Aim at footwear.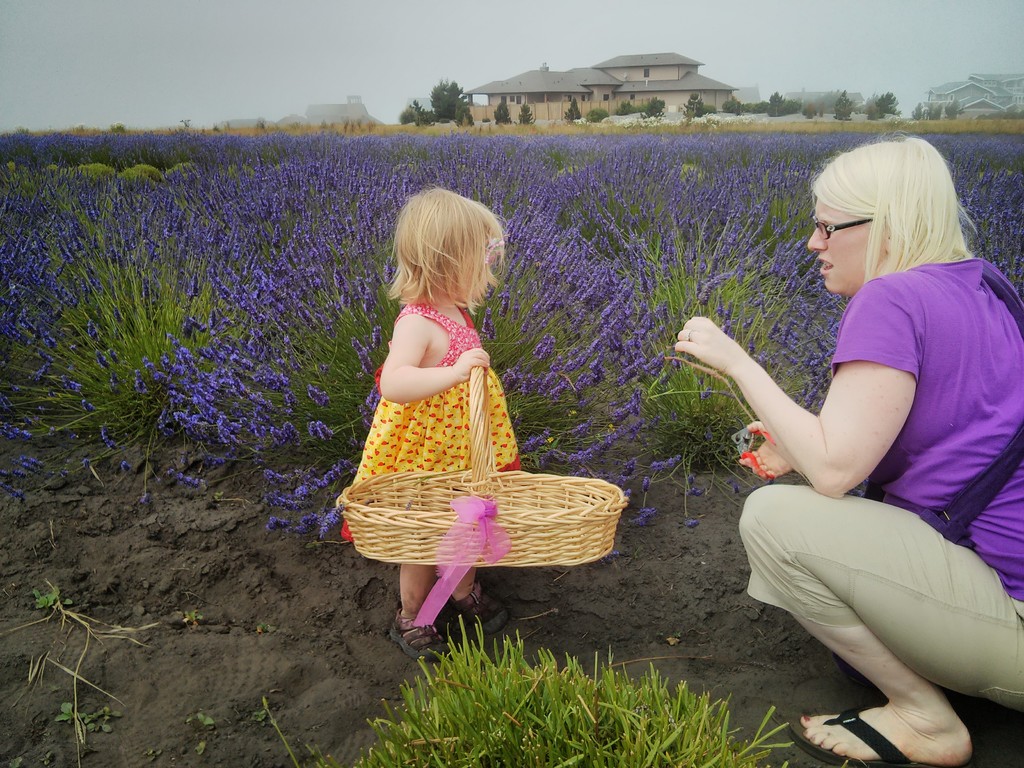
Aimed at 387/609/449/663.
